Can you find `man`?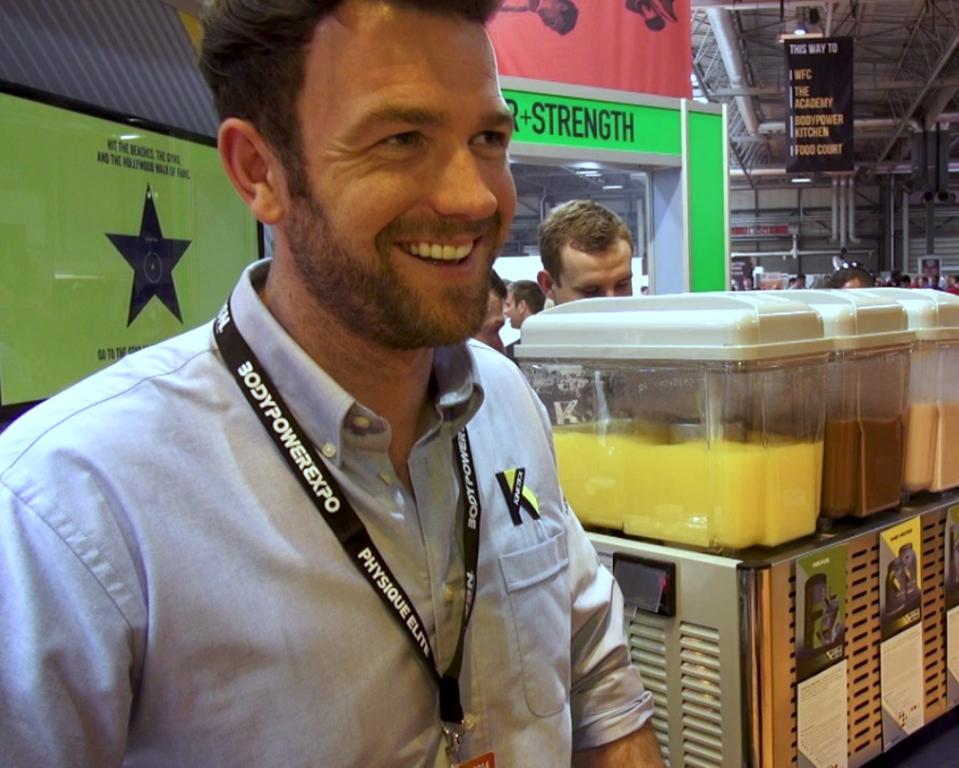
Yes, bounding box: rect(539, 200, 635, 309).
